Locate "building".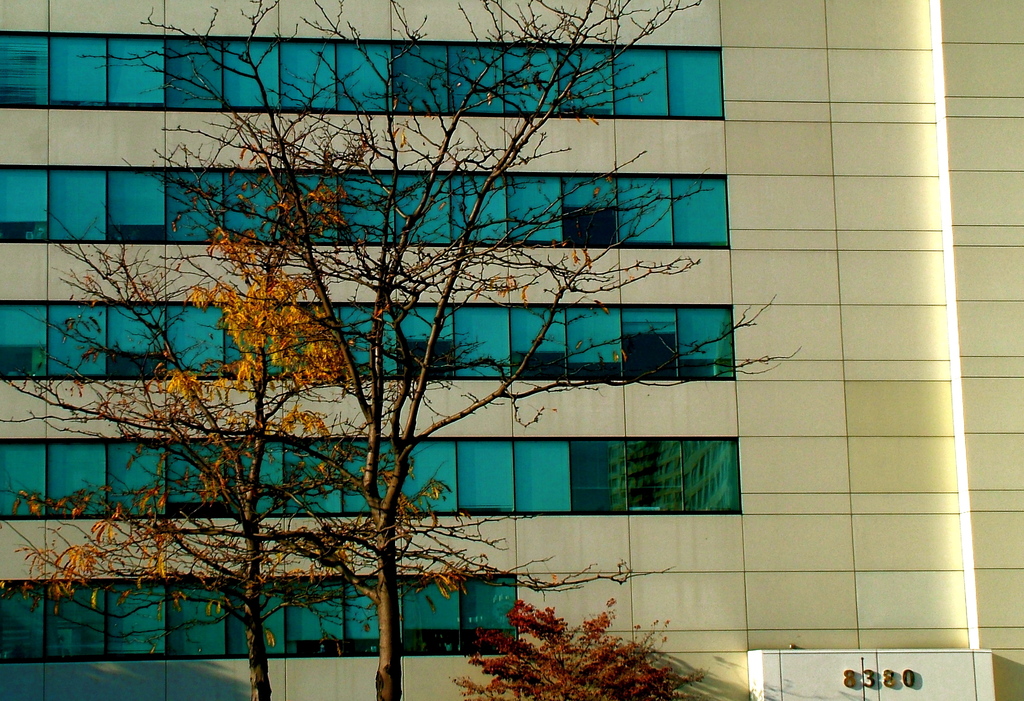
Bounding box: bbox=(0, 0, 1023, 700).
